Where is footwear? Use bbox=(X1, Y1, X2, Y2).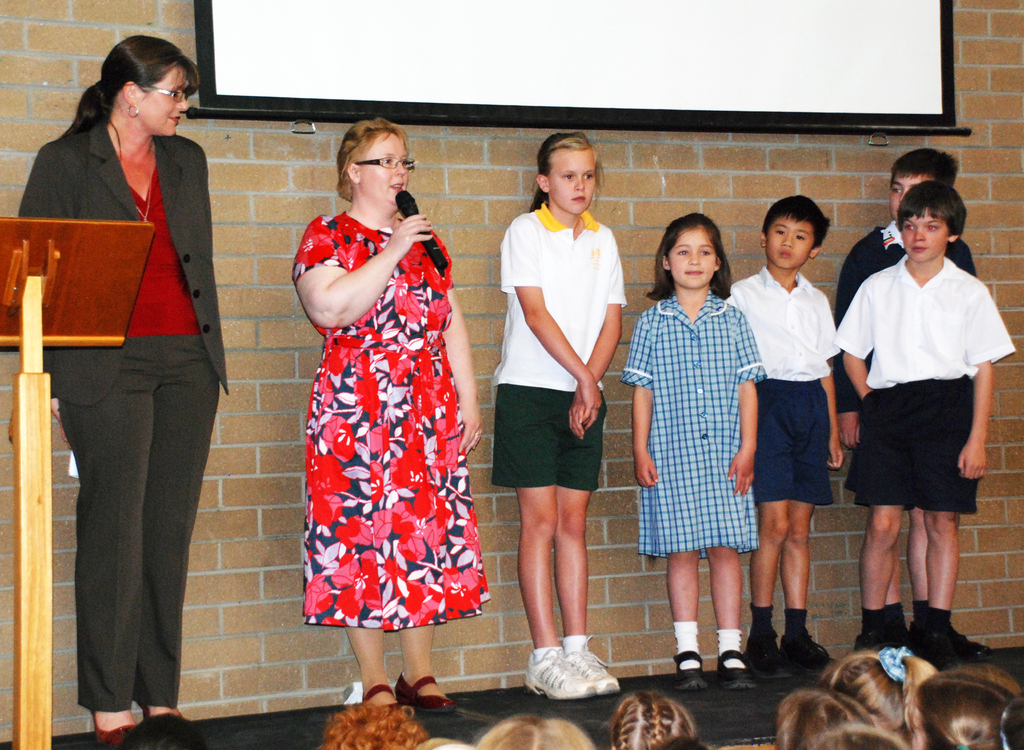
bbox=(525, 639, 604, 702).
